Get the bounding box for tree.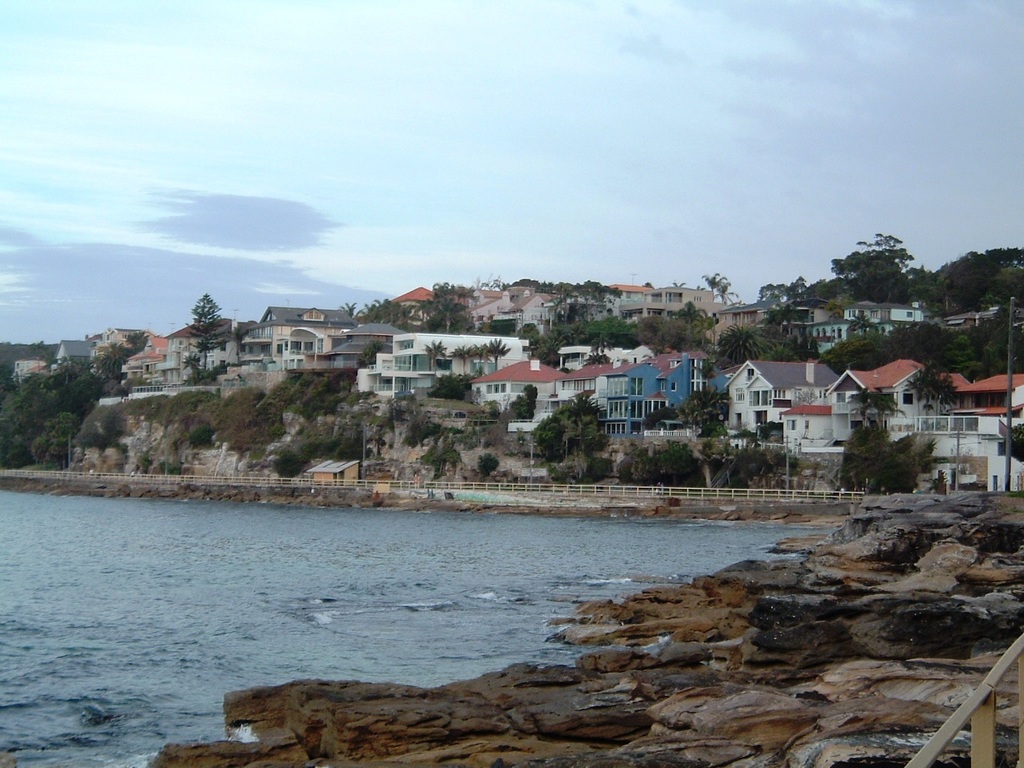
<box>398,416,446,450</box>.
